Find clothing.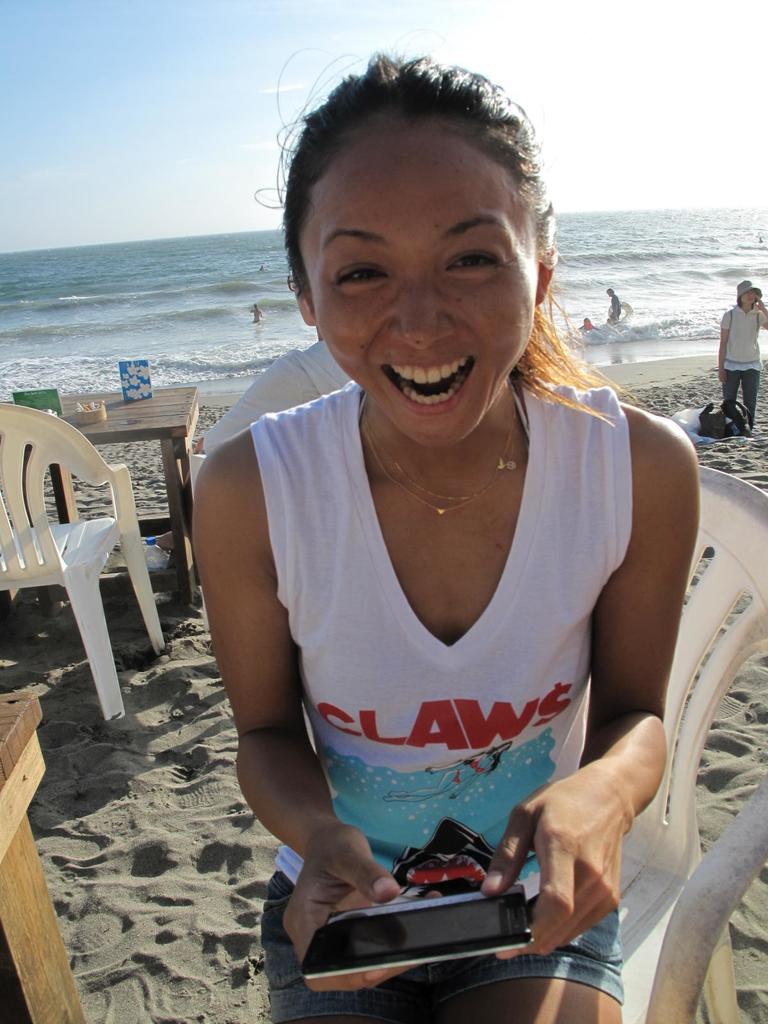
pyautogui.locateOnScreen(605, 294, 633, 320).
